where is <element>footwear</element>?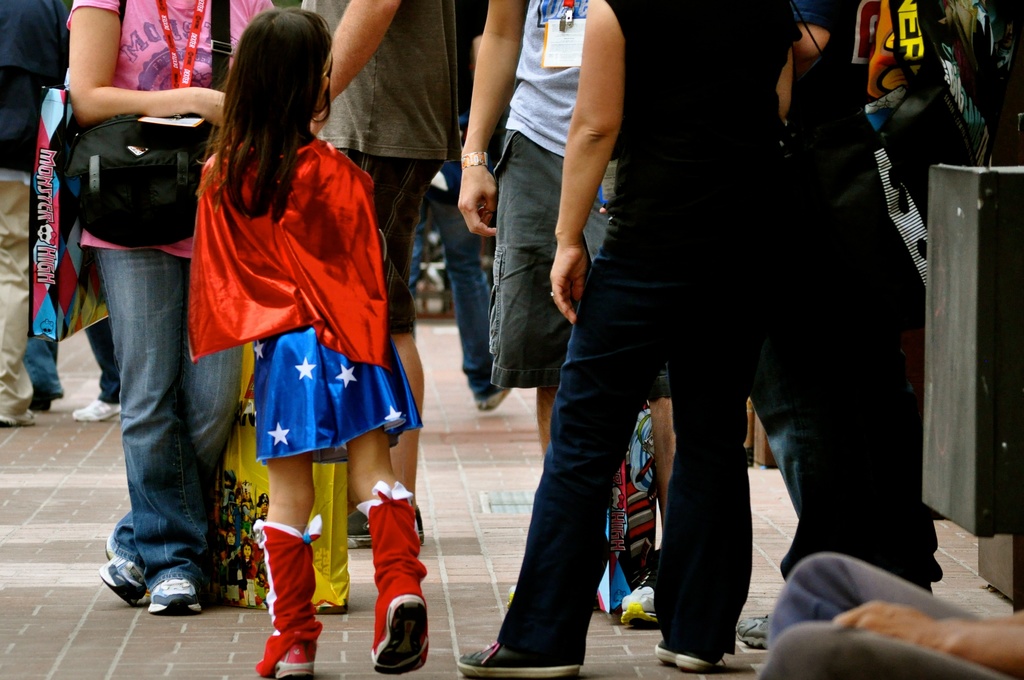
365:588:426:674.
